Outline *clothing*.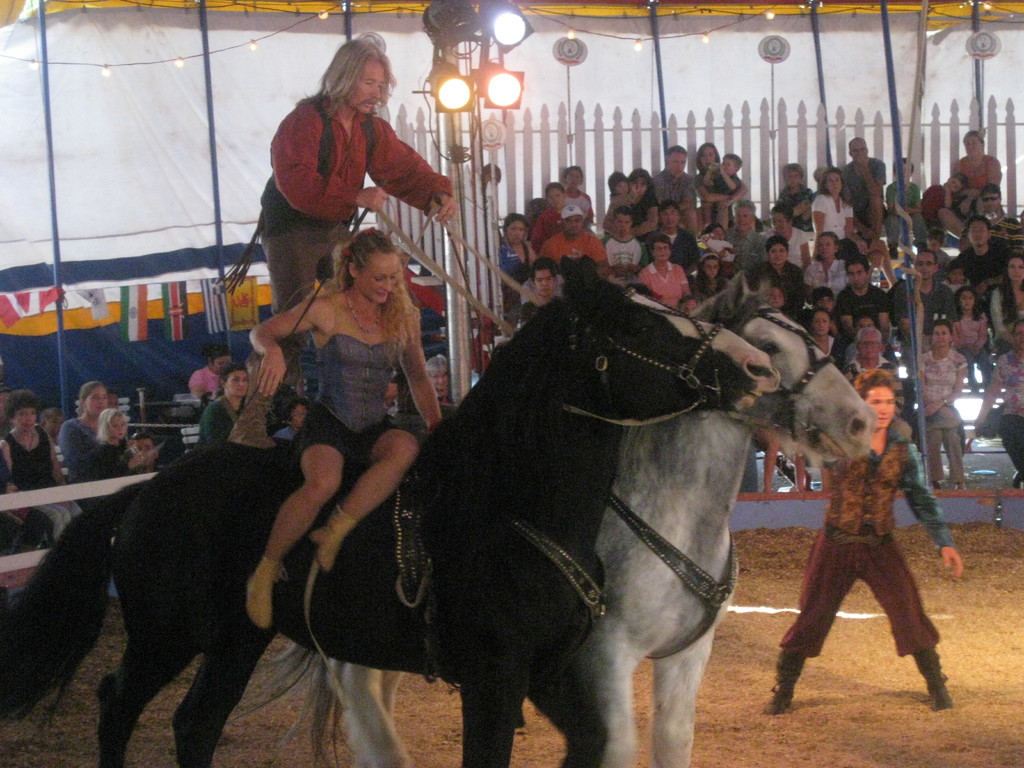
Outline: {"x1": 601, "y1": 229, "x2": 641, "y2": 269}.
